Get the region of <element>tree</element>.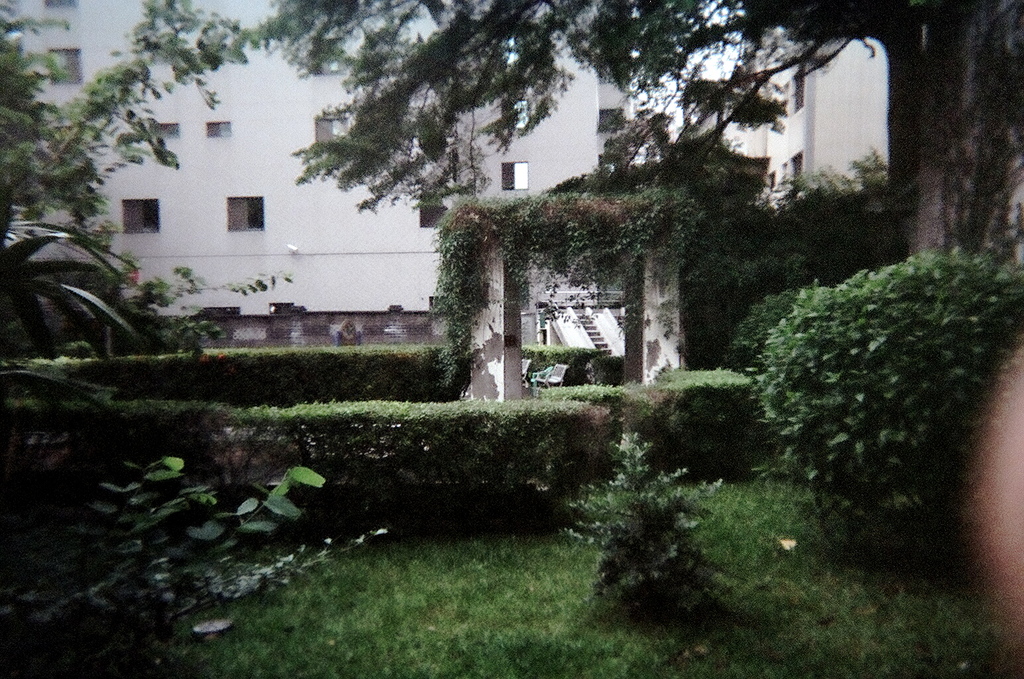
<region>228, 0, 923, 207</region>.
